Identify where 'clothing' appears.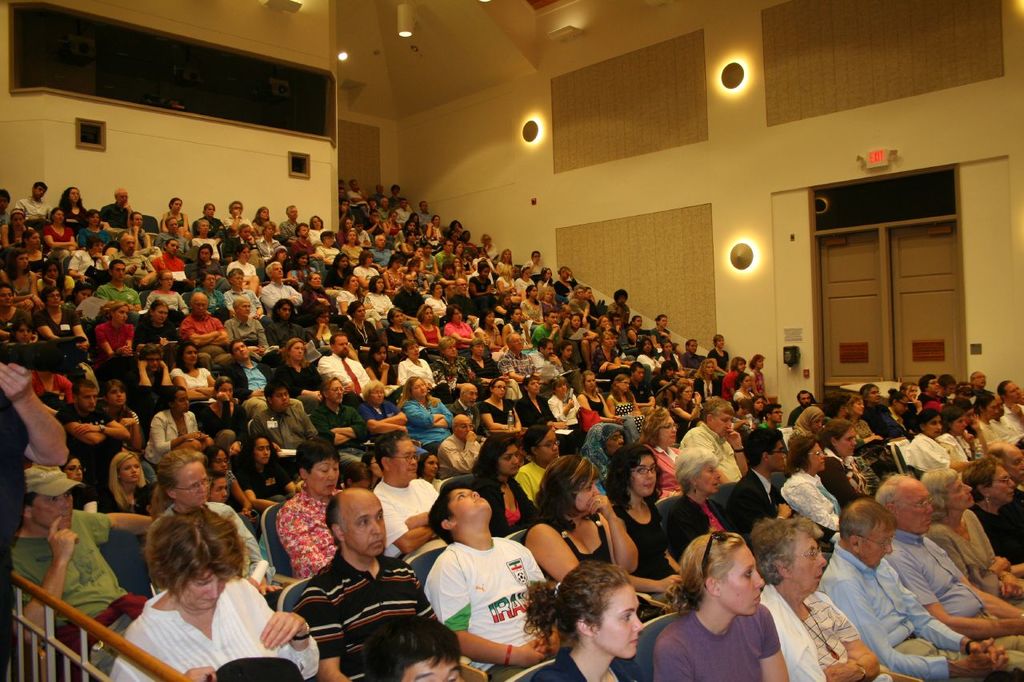
Appears at rect(622, 324, 642, 352).
